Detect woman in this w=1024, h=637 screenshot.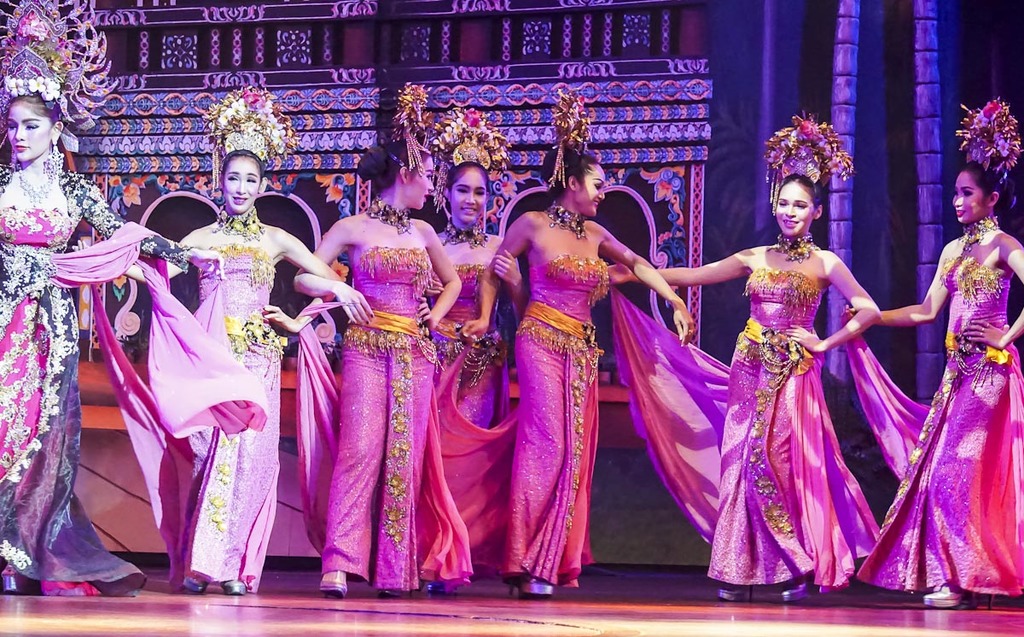
Detection: Rect(843, 93, 1023, 609).
